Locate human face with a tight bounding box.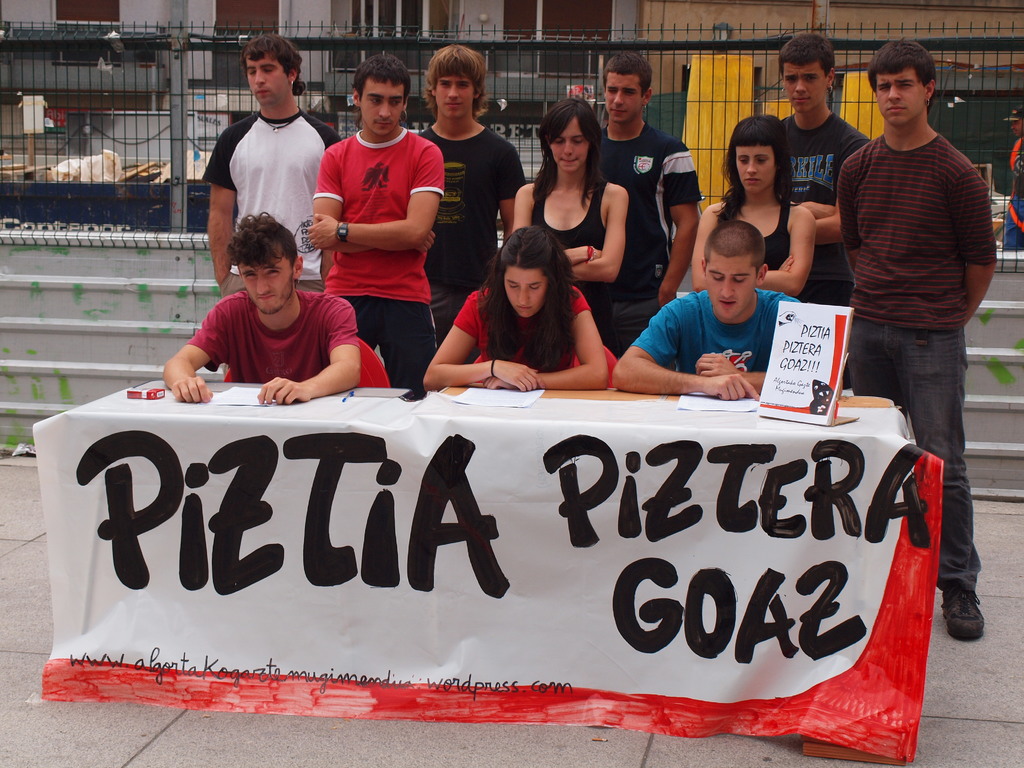
(x1=735, y1=147, x2=774, y2=195).
